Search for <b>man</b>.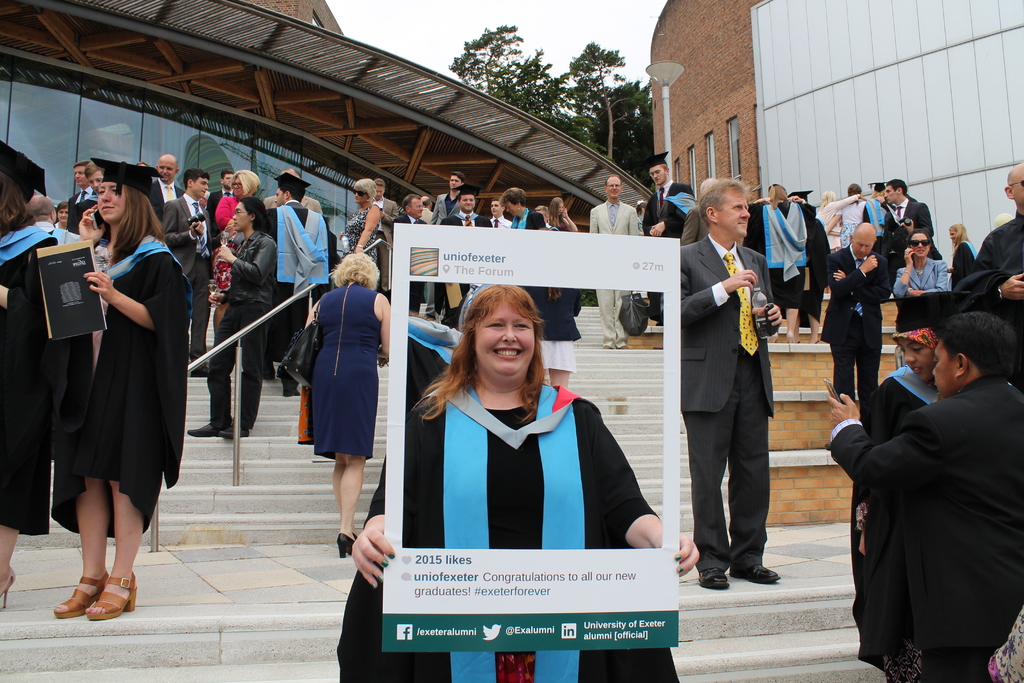
Found at 137, 160, 148, 165.
